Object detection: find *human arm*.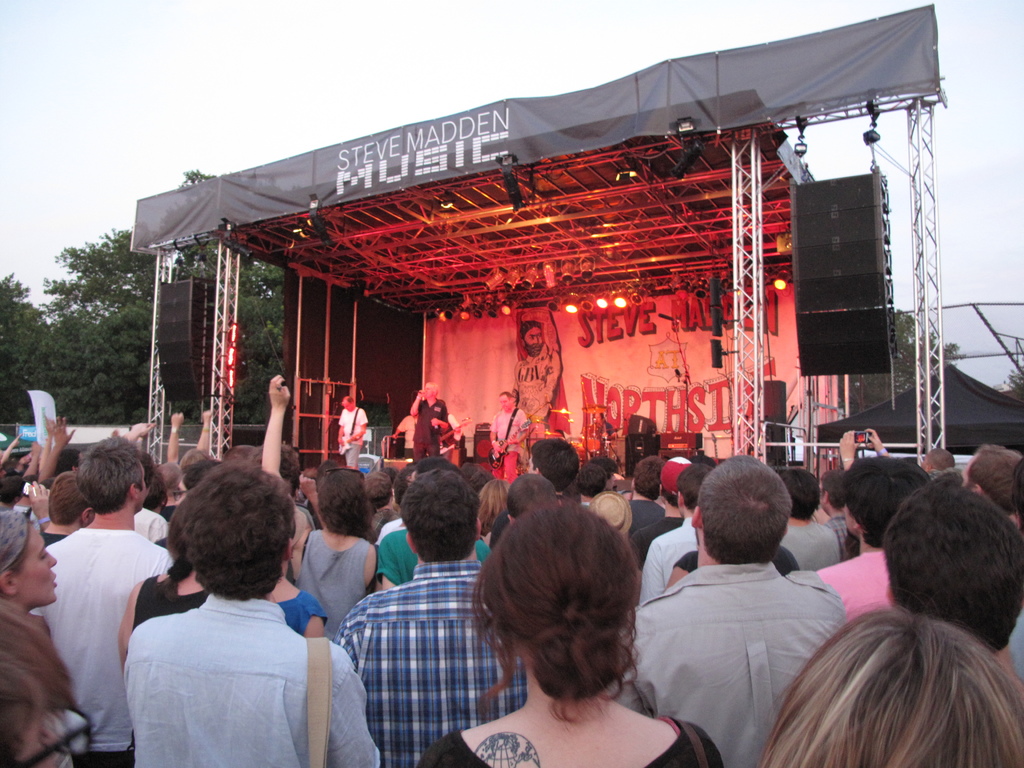
[x1=300, y1=472, x2=324, y2=528].
